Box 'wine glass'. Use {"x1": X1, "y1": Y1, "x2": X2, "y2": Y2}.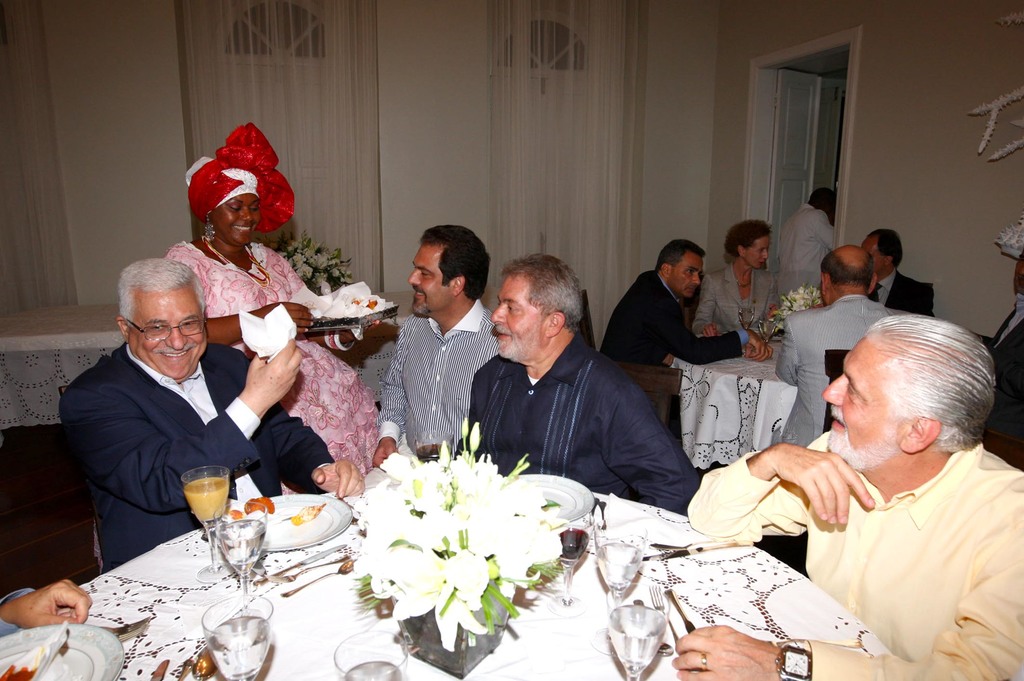
{"x1": 220, "y1": 502, "x2": 265, "y2": 593}.
